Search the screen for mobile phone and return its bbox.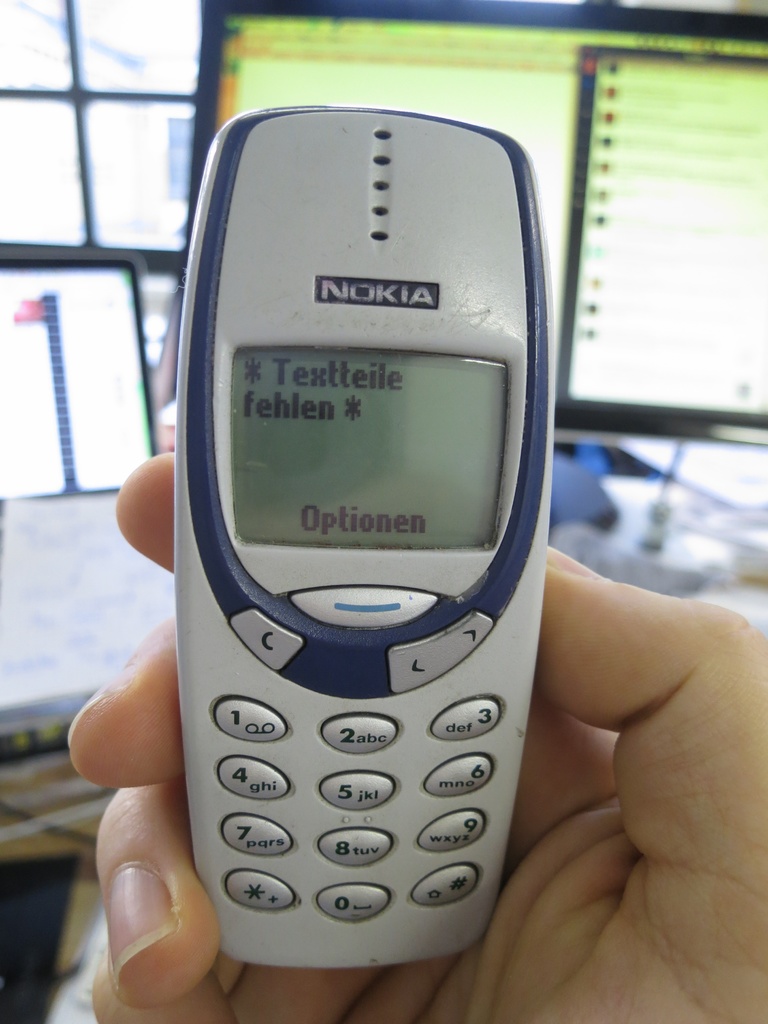
Found: l=175, t=104, r=558, b=967.
